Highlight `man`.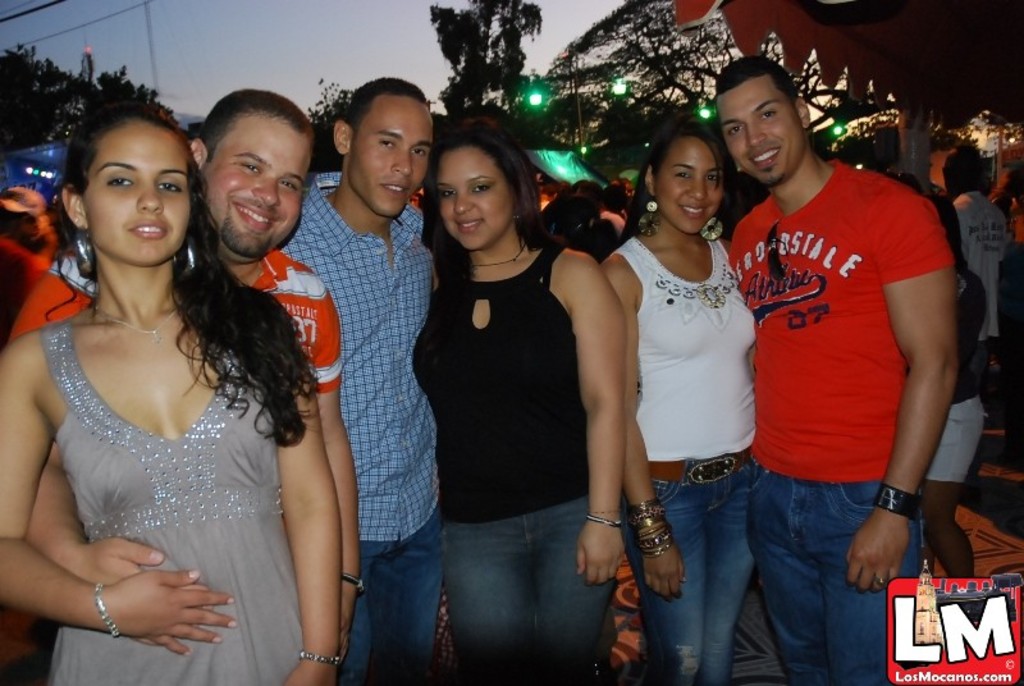
Highlighted region: {"left": 5, "top": 87, "right": 361, "bottom": 666}.
